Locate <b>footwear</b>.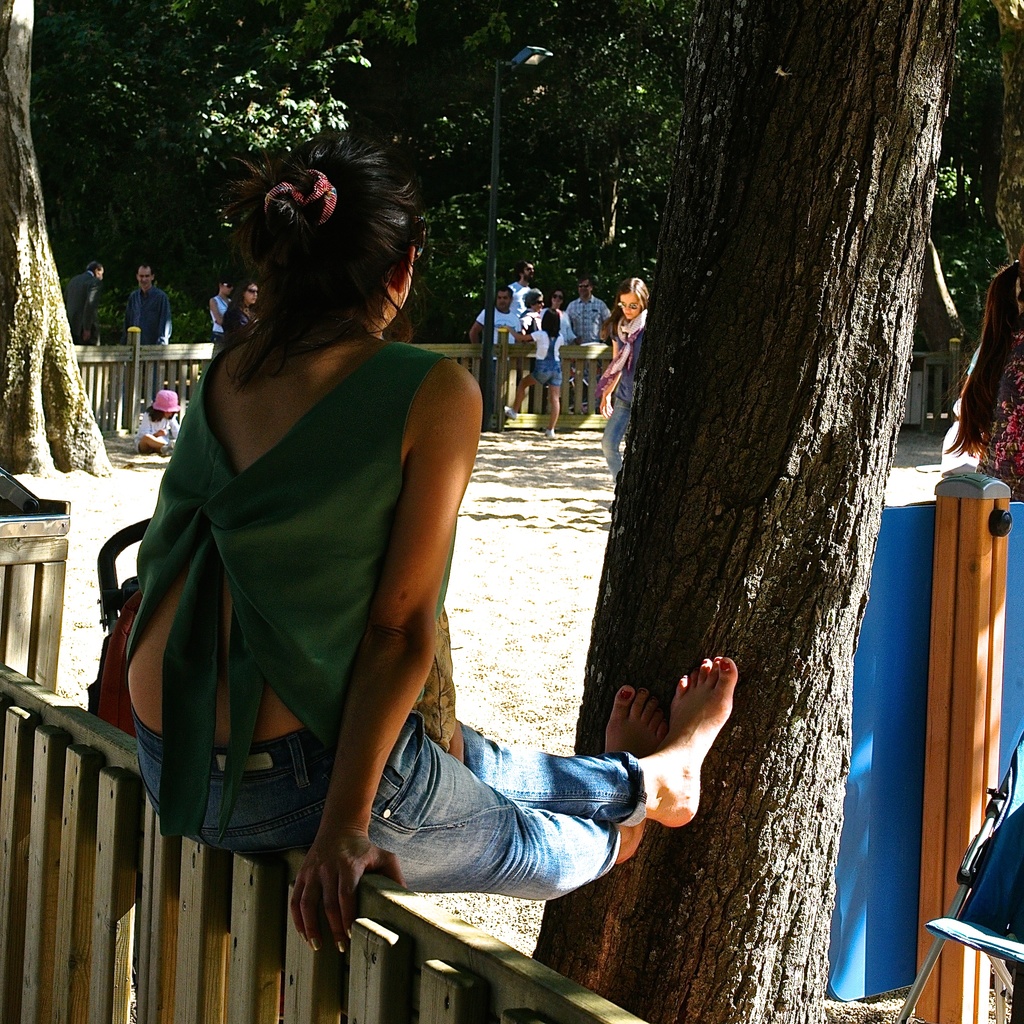
Bounding box: bbox=(503, 403, 517, 422).
